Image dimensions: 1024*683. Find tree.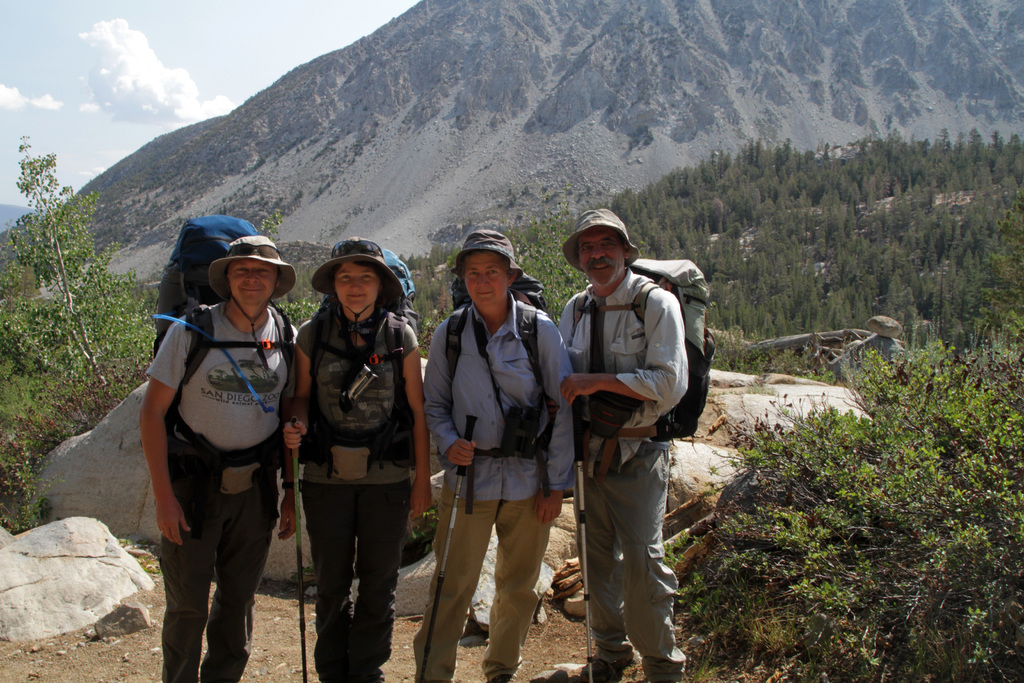
[left=883, top=270, right=915, bottom=342].
